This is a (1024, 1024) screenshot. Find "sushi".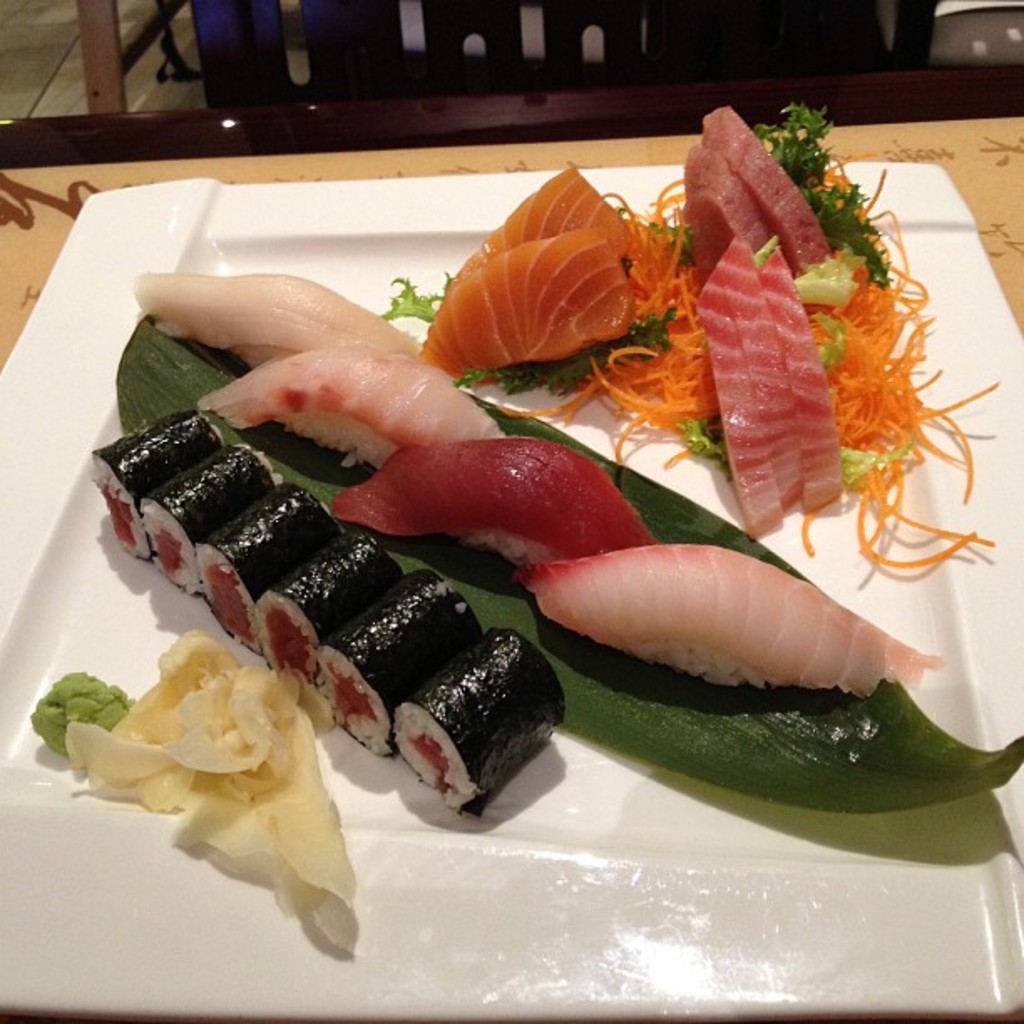
Bounding box: [x1=335, y1=433, x2=653, y2=562].
